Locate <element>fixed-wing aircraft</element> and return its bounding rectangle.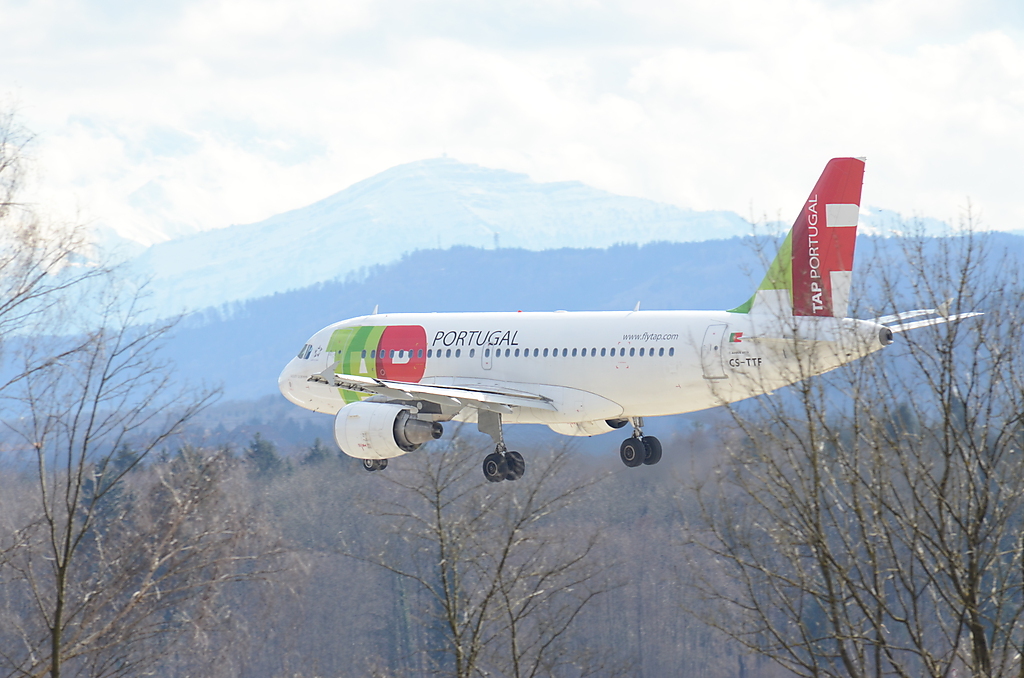
269,158,989,482.
